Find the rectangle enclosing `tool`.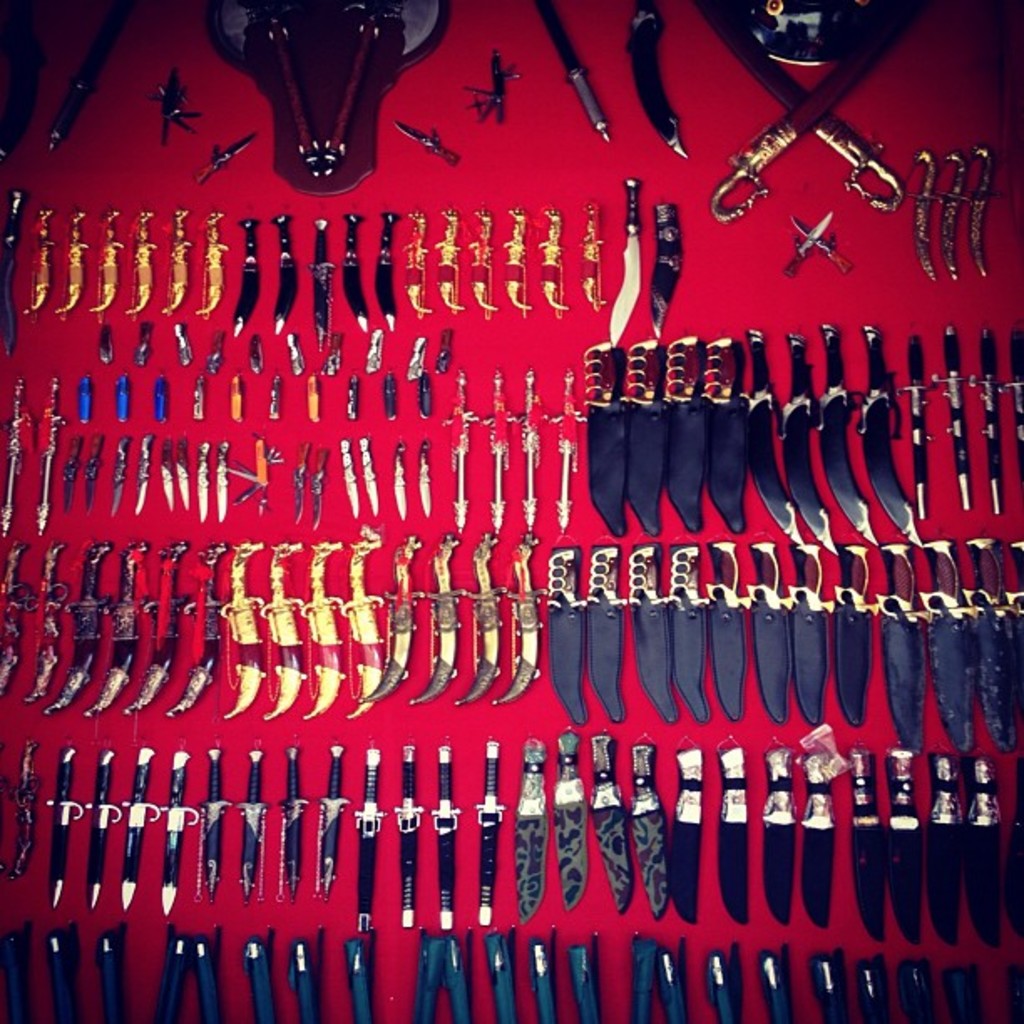
[2, 179, 20, 358].
